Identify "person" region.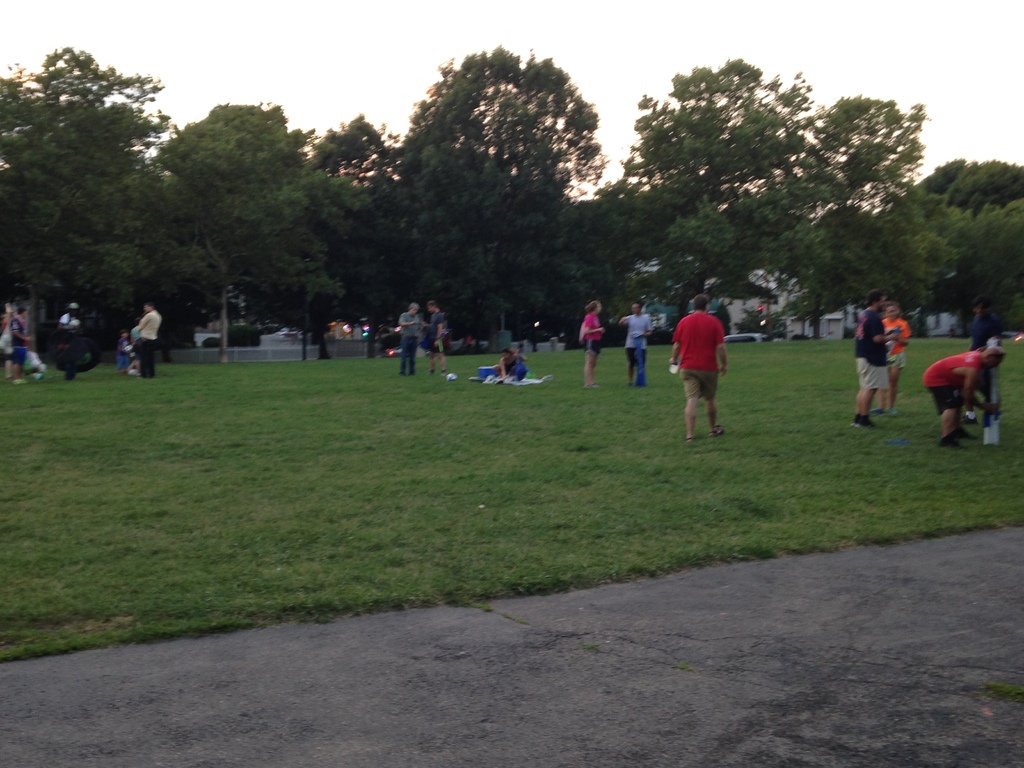
Region: box(495, 347, 525, 383).
